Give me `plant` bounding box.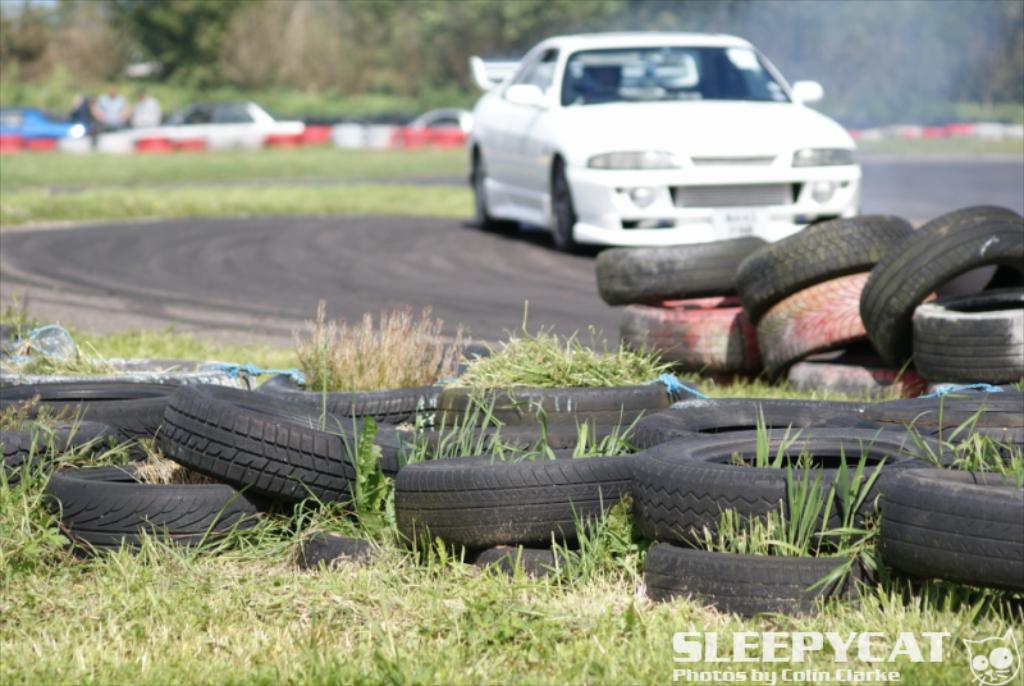
(x1=259, y1=297, x2=481, y2=404).
